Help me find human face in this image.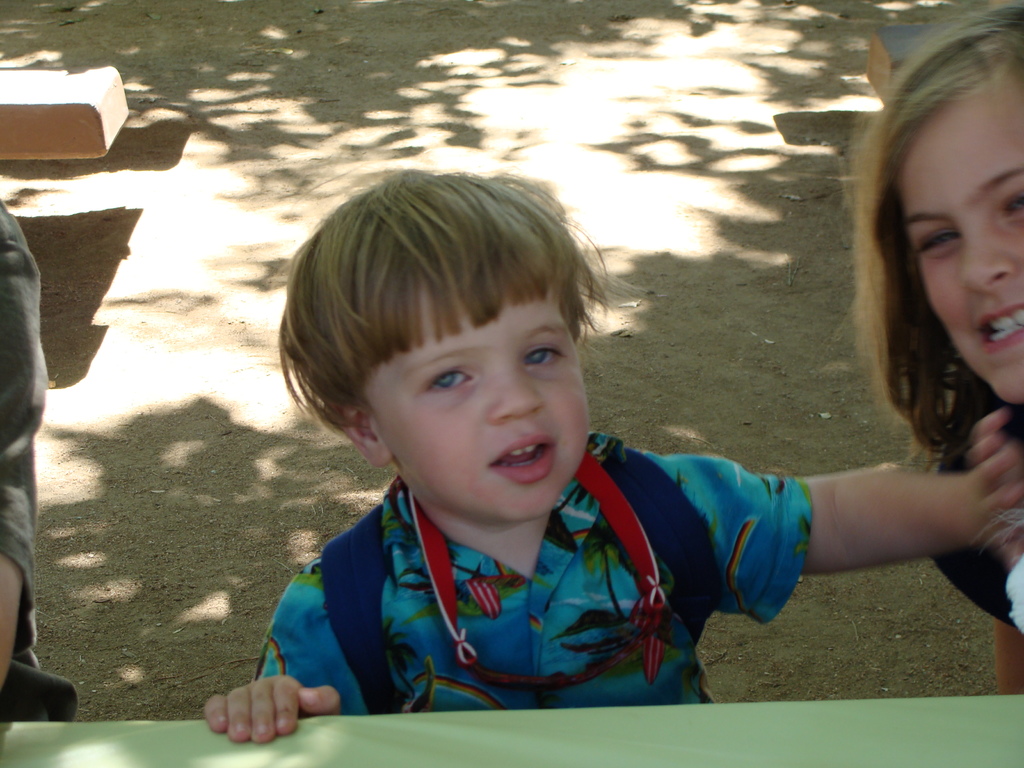
Found it: [375, 282, 588, 518].
